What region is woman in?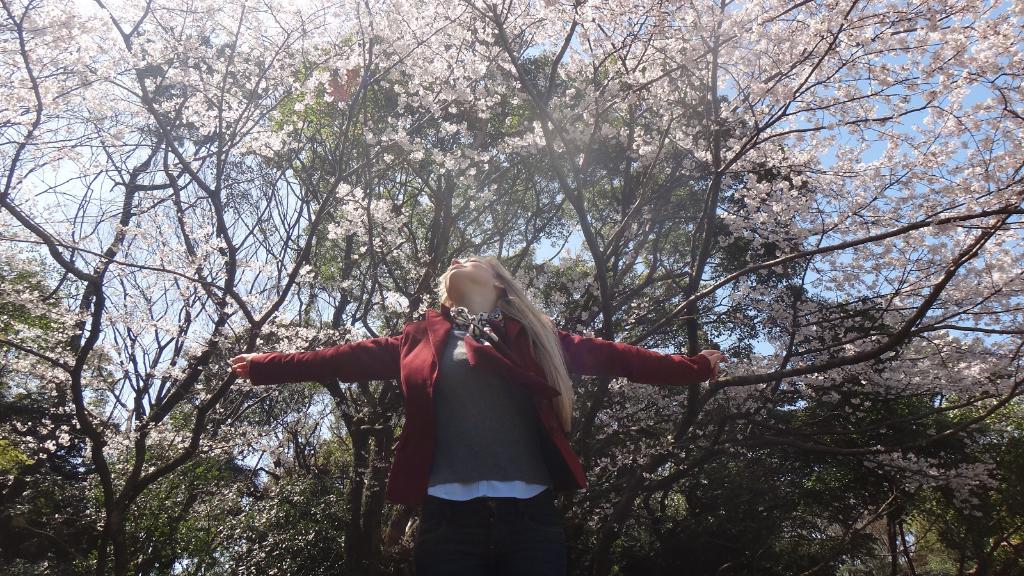
[216, 234, 728, 561].
